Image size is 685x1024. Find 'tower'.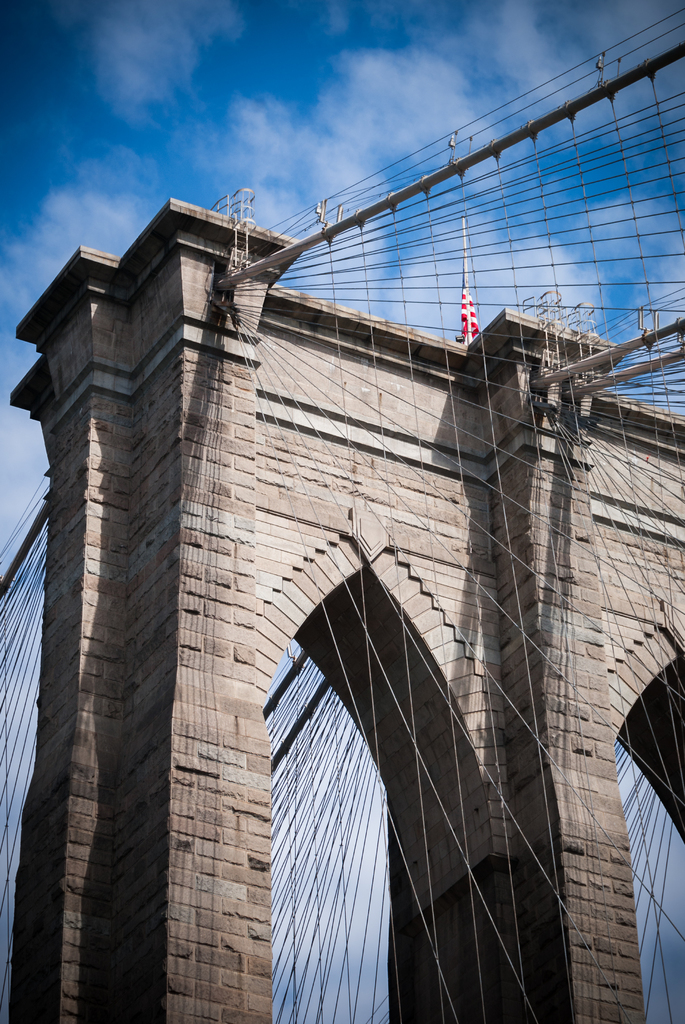
rect(0, 0, 684, 1023).
